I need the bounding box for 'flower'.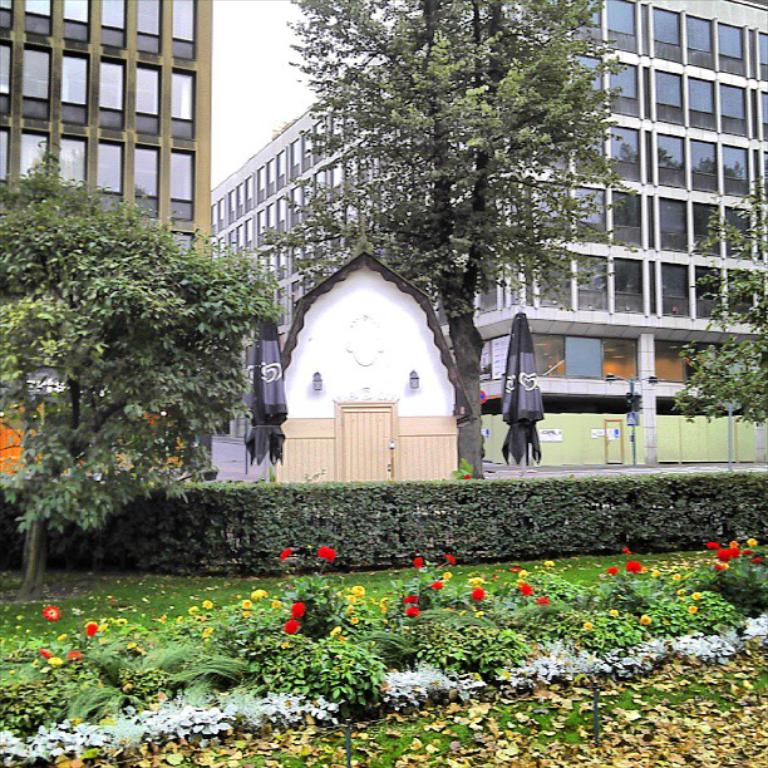
Here it is: (left=279, top=545, right=291, bottom=560).
